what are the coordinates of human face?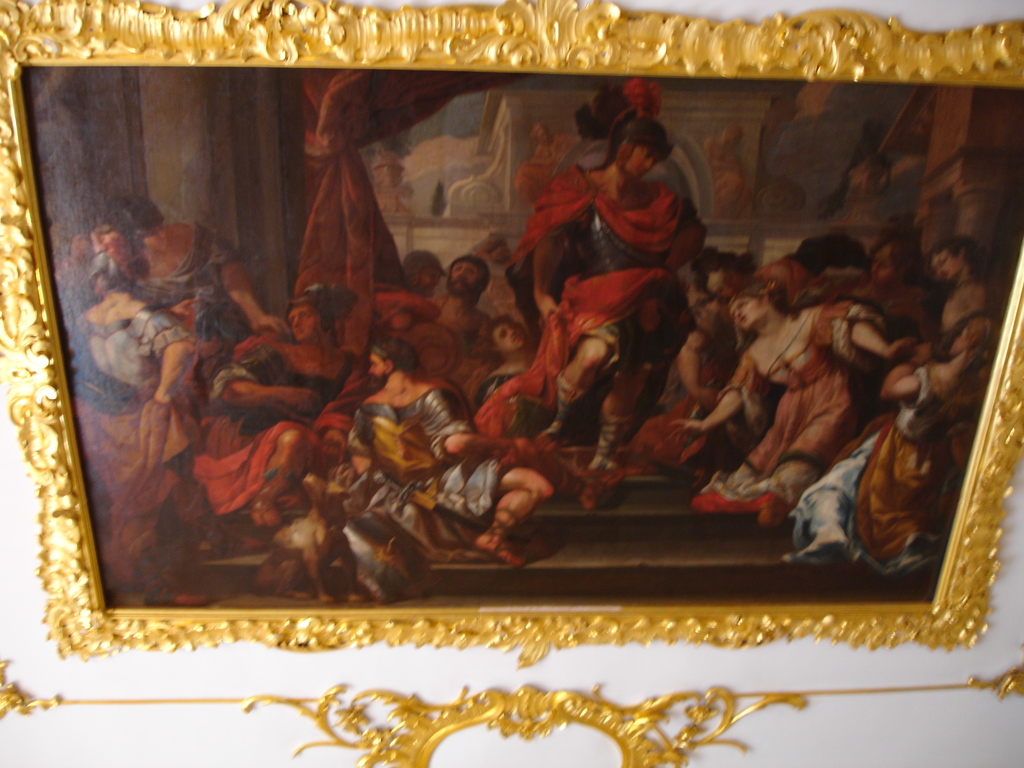
368 354 388 376.
